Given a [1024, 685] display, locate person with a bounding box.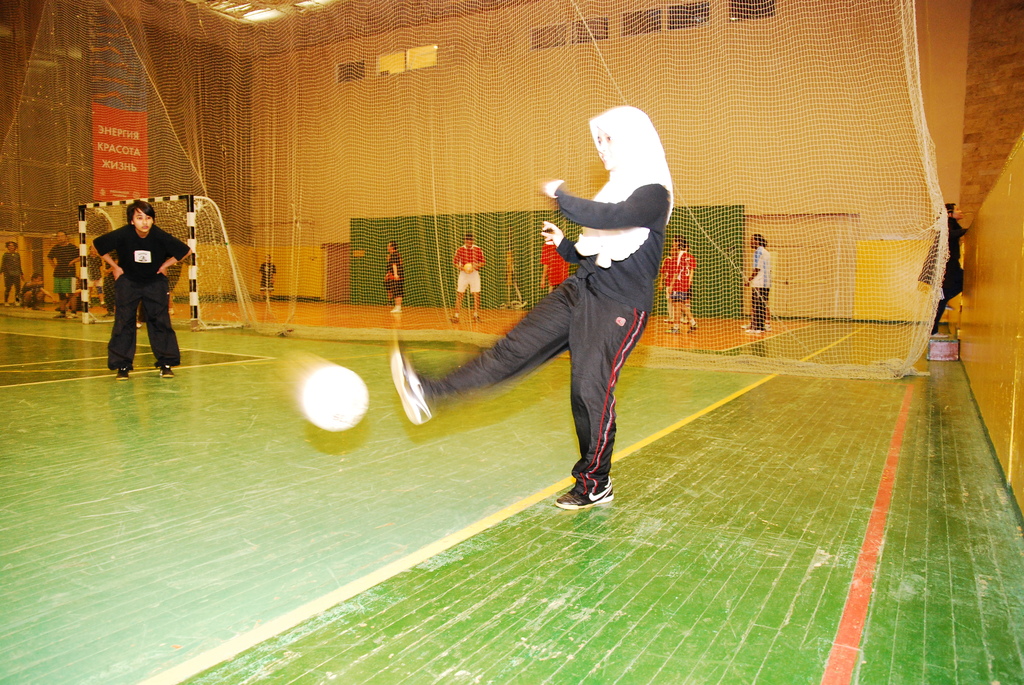
Located: box=[527, 230, 580, 294].
